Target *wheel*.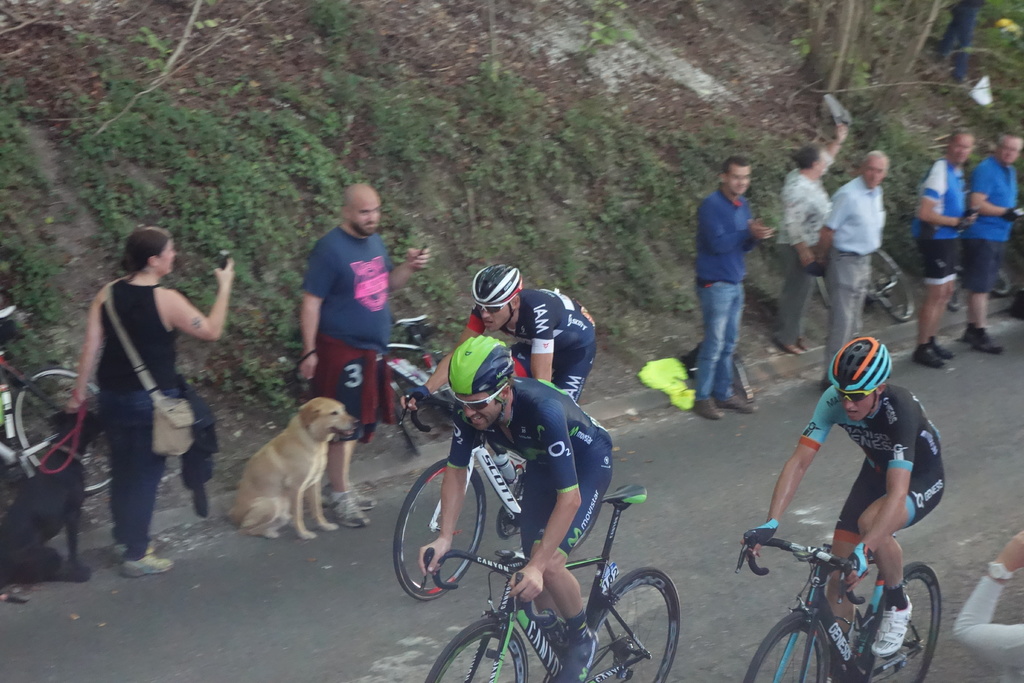
Target region: box=[741, 611, 826, 682].
